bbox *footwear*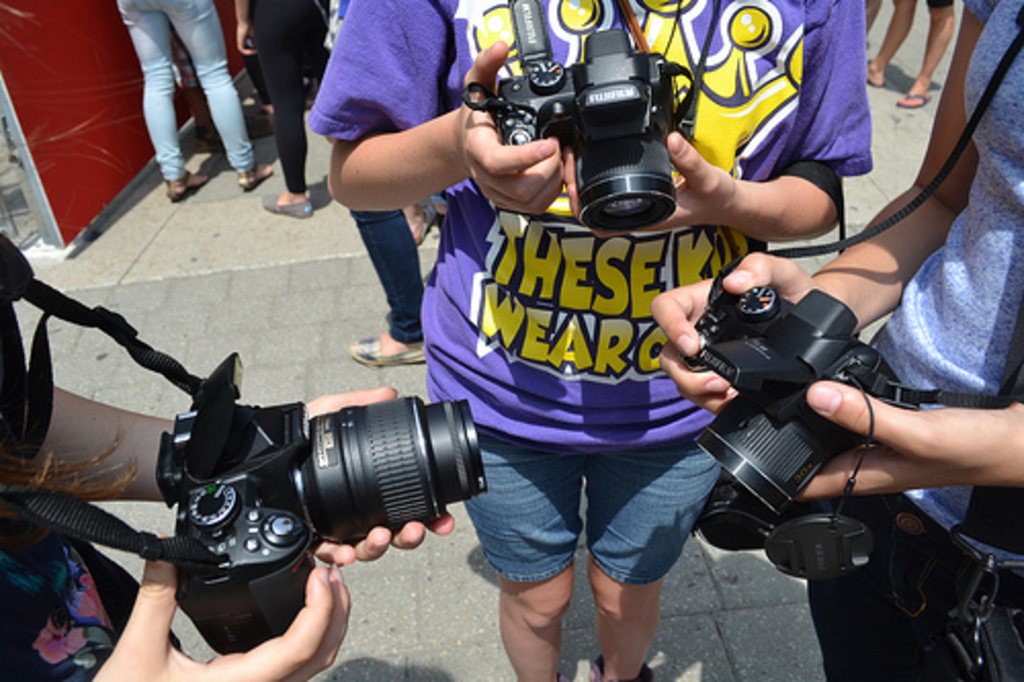
bbox=(897, 92, 936, 111)
